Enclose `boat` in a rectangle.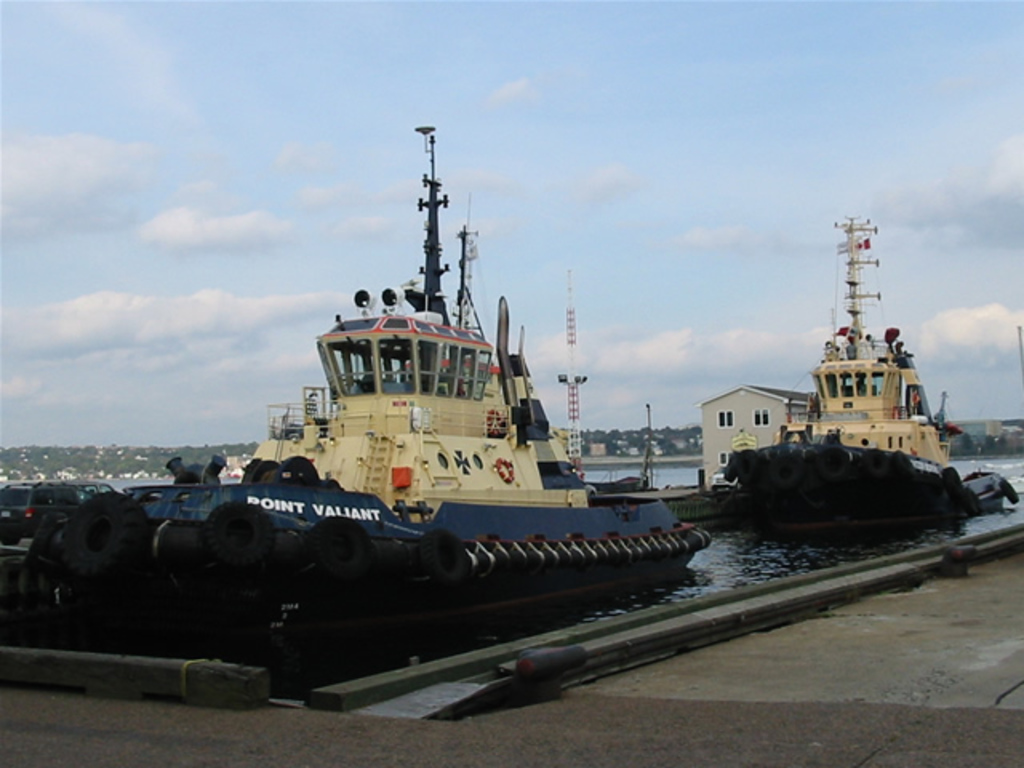
rect(122, 94, 758, 629).
